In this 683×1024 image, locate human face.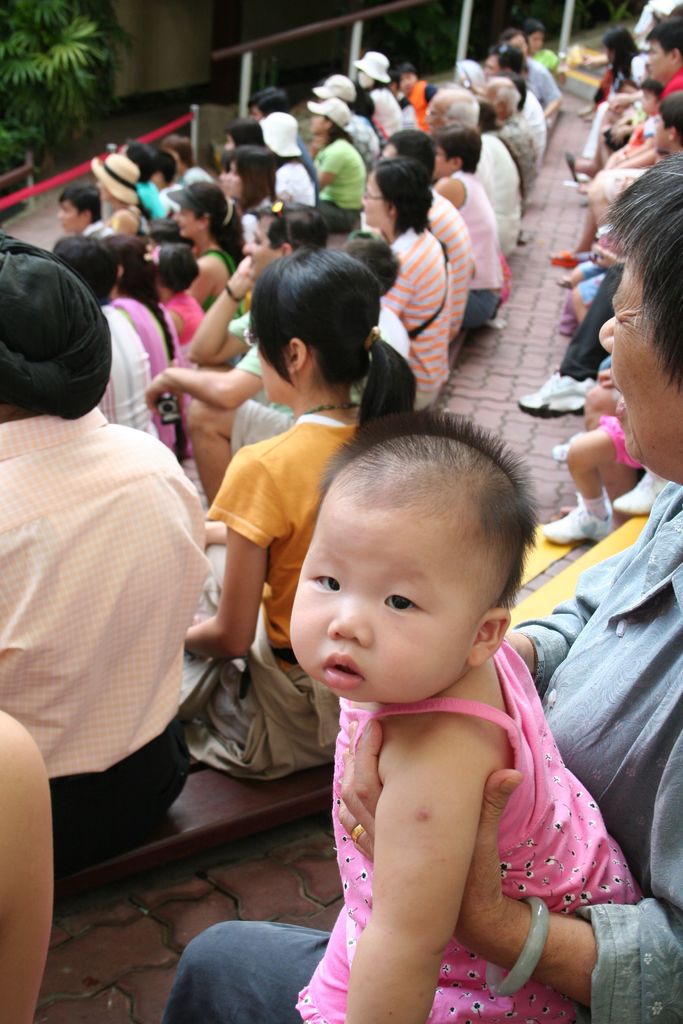
Bounding box: l=355, t=178, r=388, b=227.
